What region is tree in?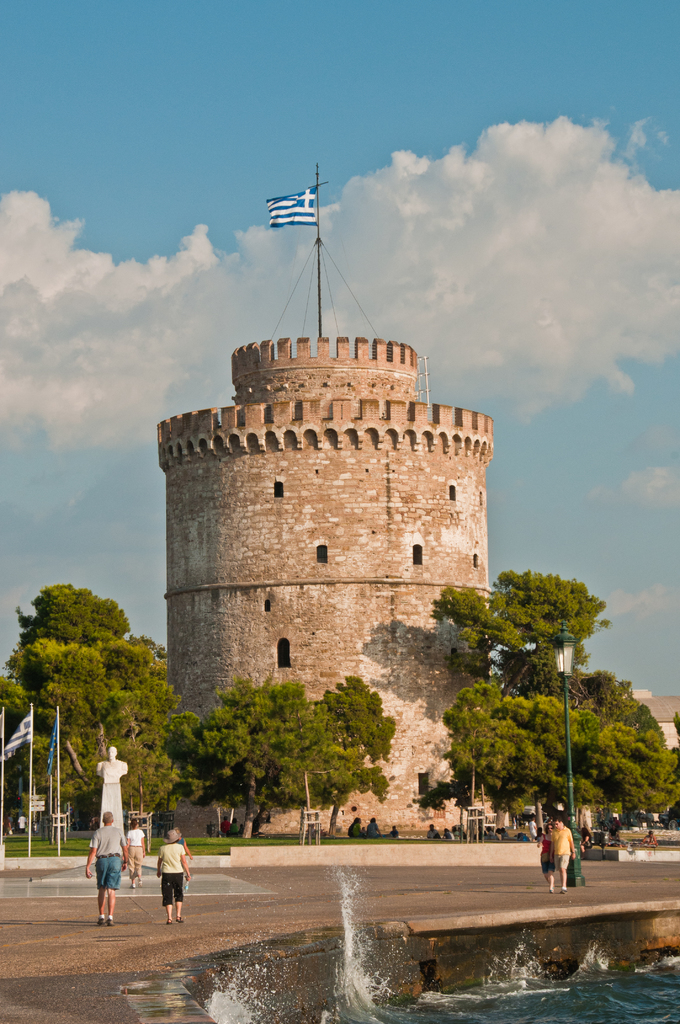
(429, 563, 608, 692).
